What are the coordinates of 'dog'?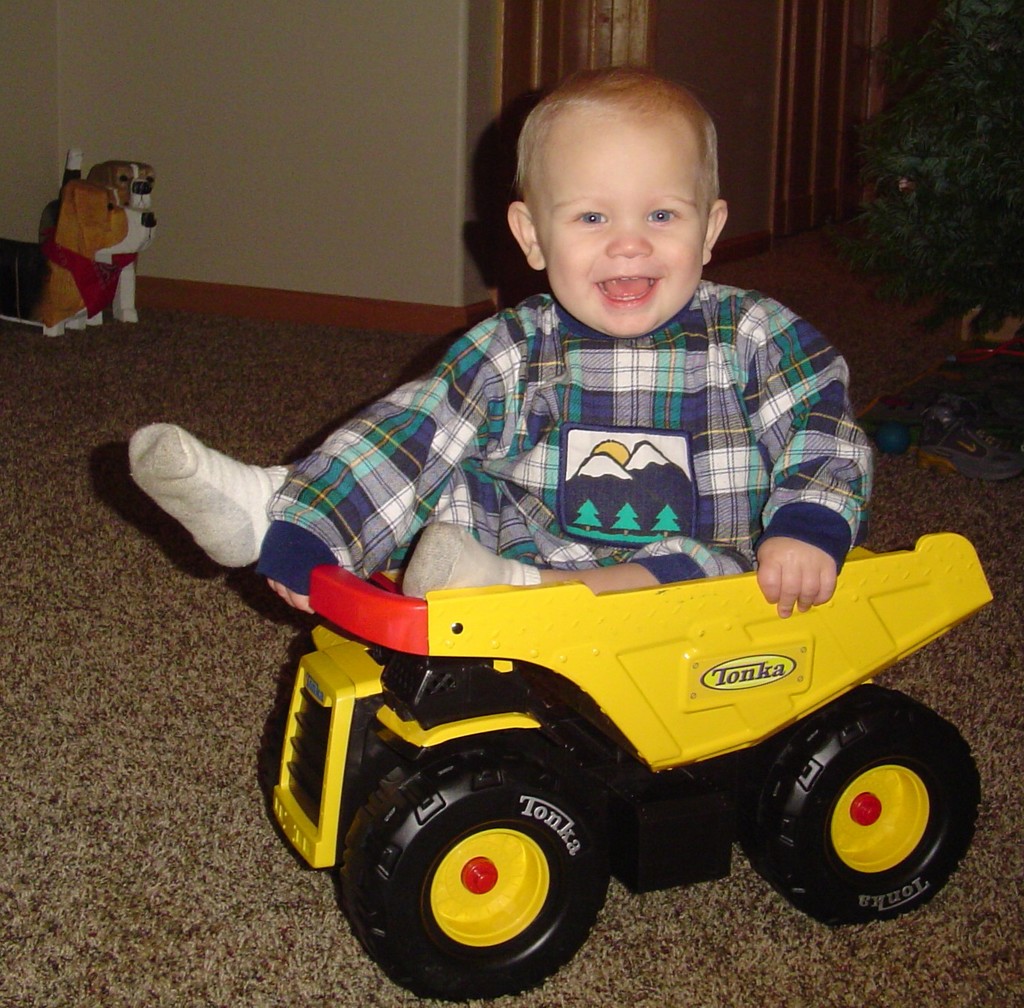
(44,150,160,322).
